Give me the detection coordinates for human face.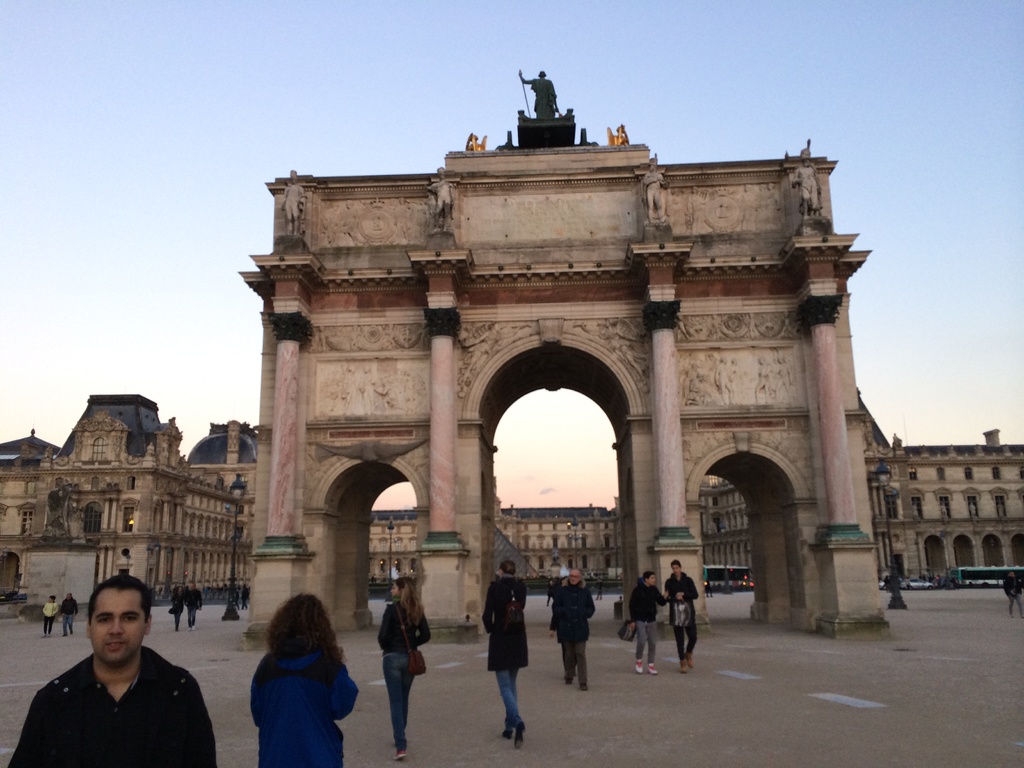
<box>645,573,655,586</box>.
